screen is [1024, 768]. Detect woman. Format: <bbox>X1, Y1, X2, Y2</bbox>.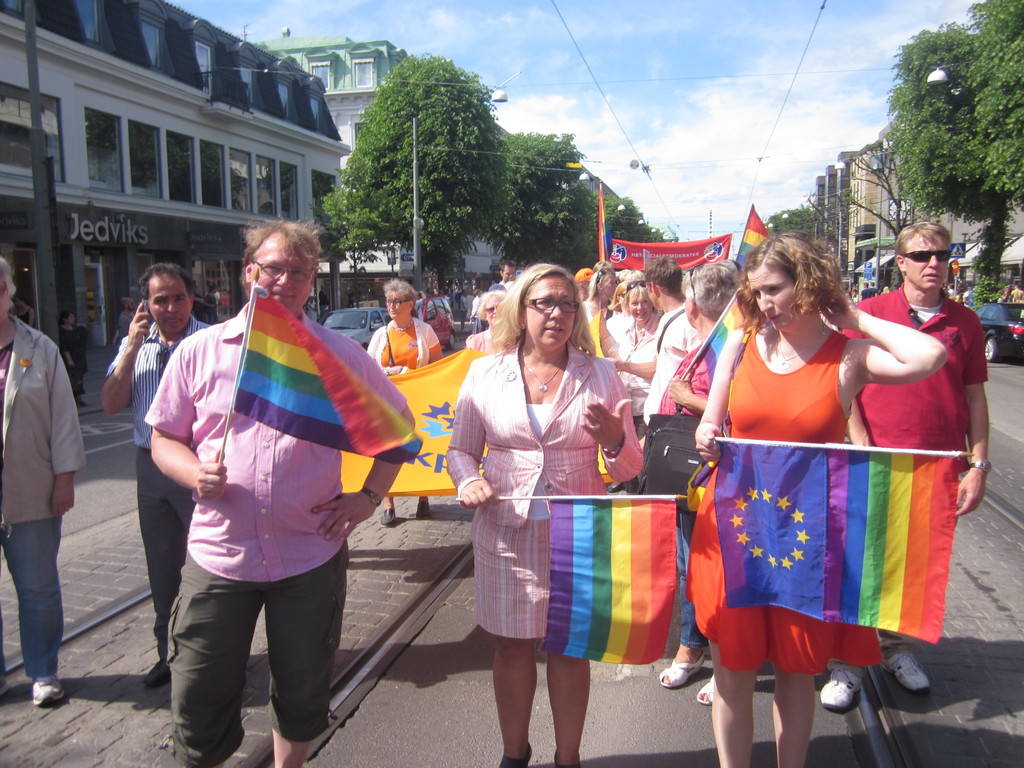
<bbox>463, 289, 505, 354</bbox>.
